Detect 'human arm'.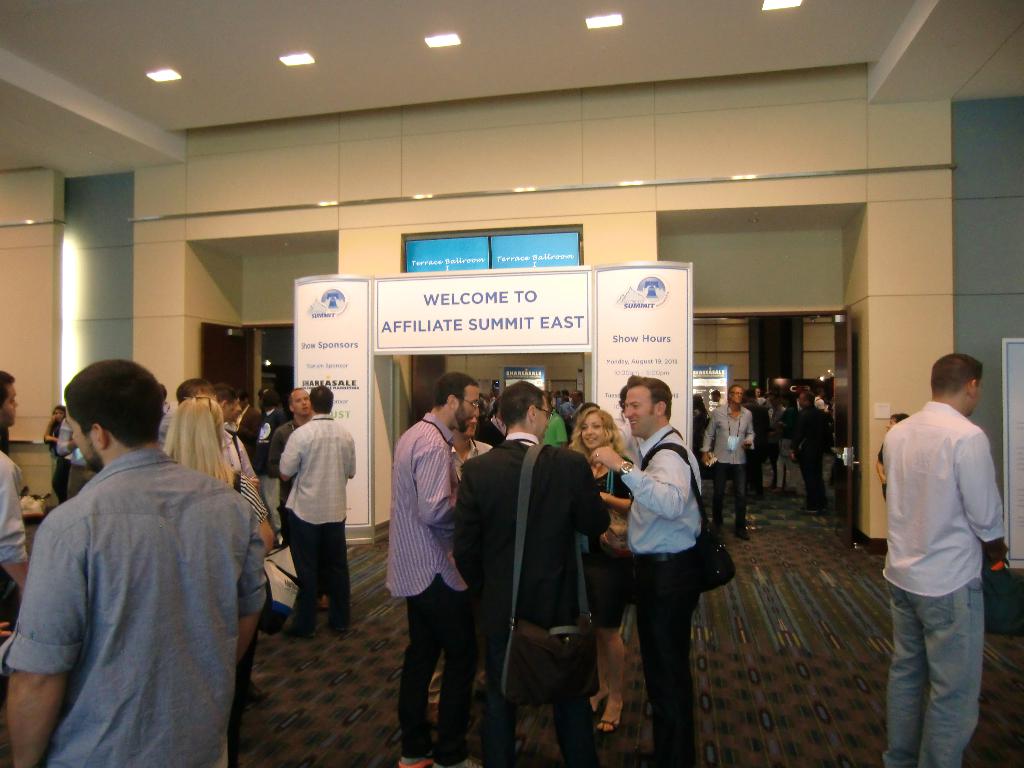
Detected at {"left": 278, "top": 435, "right": 303, "bottom": 483}.
